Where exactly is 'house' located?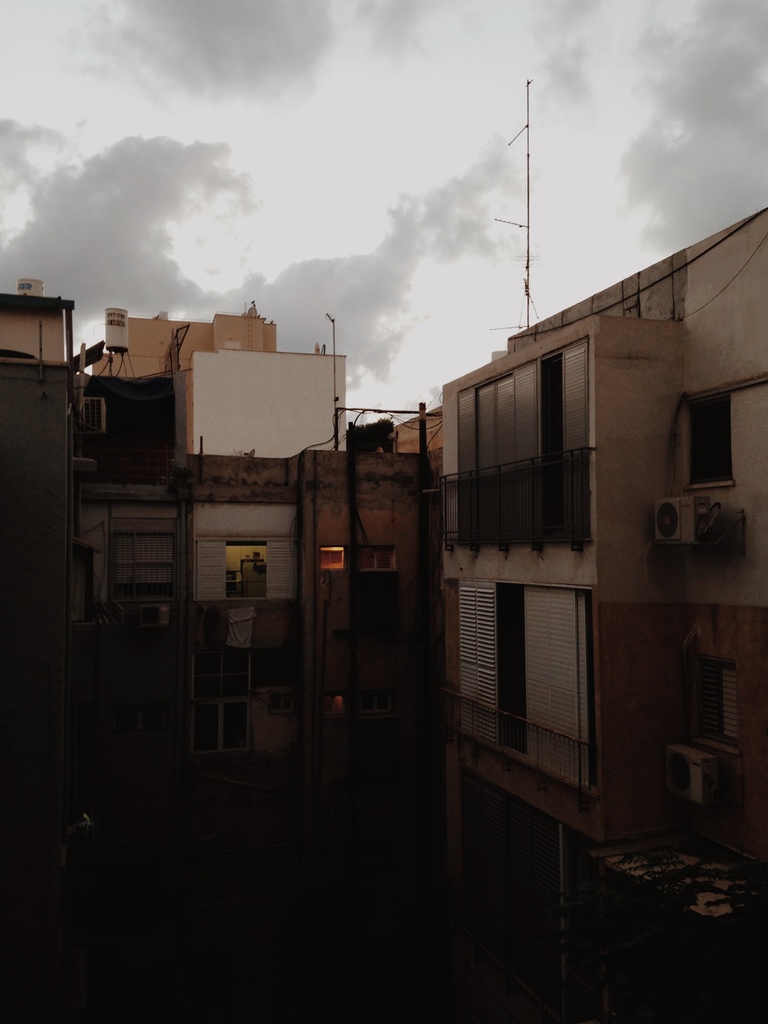
Its bounding box is locate(401, 176, 756, 842).
